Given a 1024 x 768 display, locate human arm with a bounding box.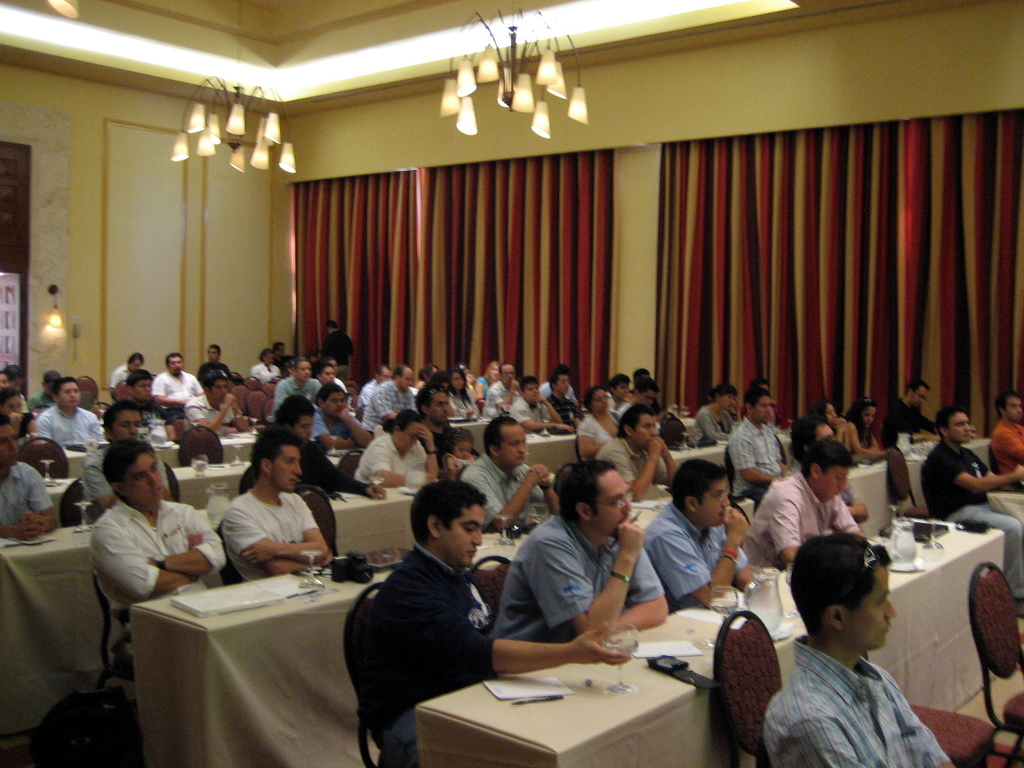
Located: [x1=370, y1=437, x2=434, y2=486].
